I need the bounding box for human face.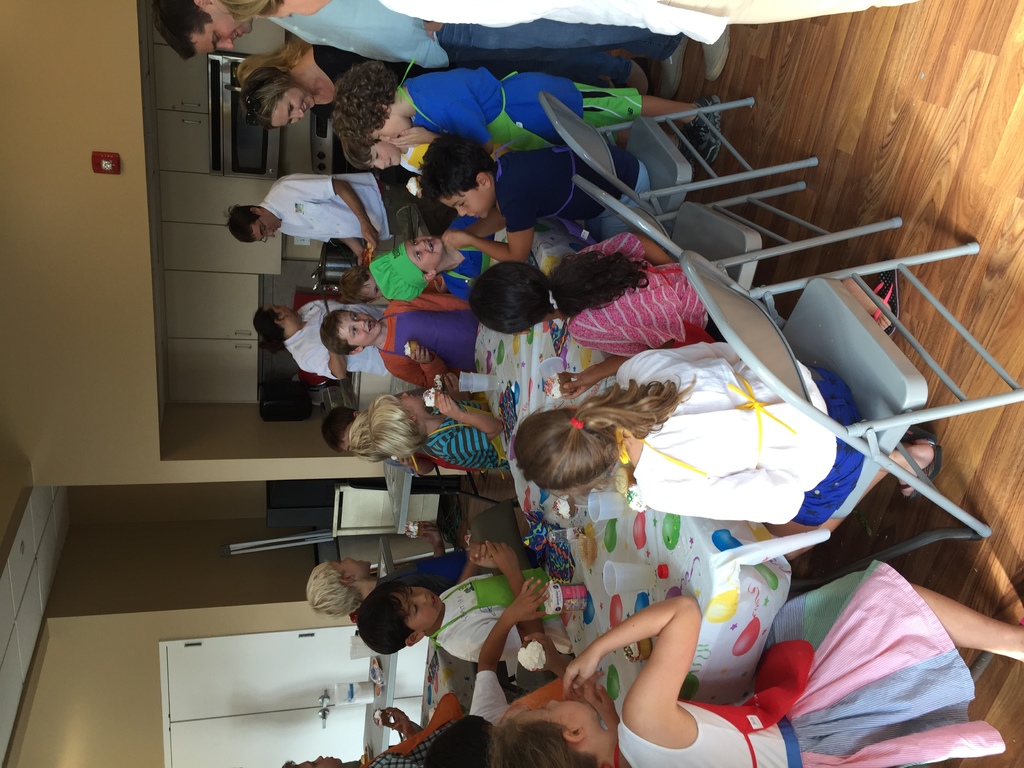
Here it is: [184,0,257,56].
